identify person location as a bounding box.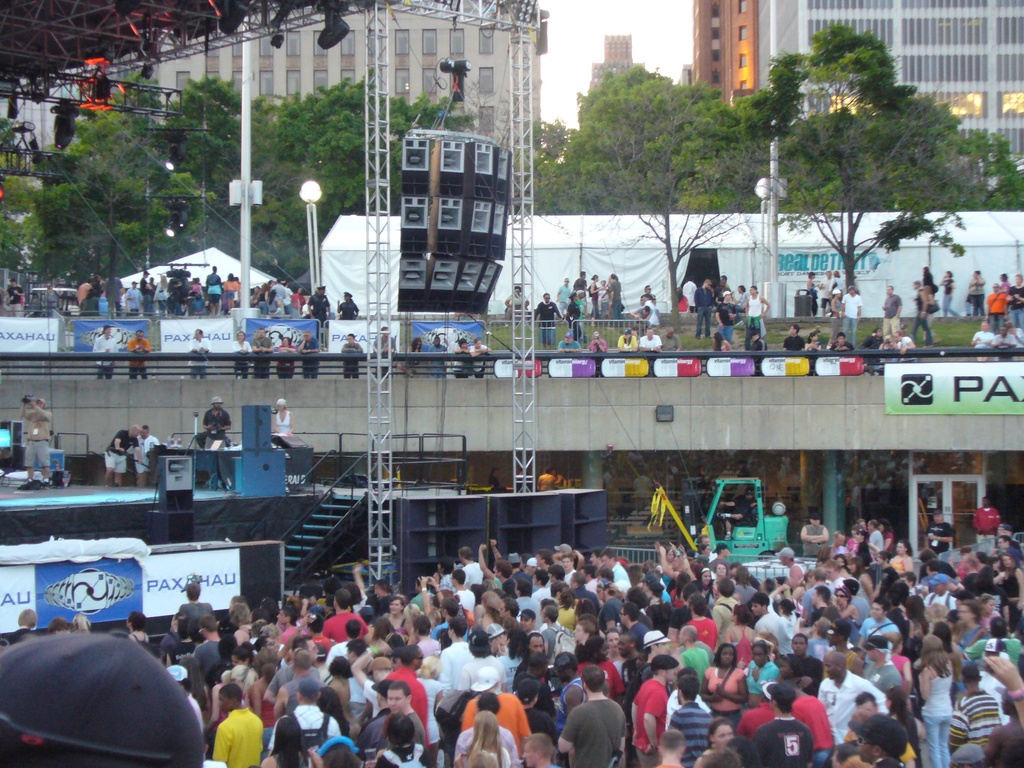
l=662, t=326, r=684, b=352.
